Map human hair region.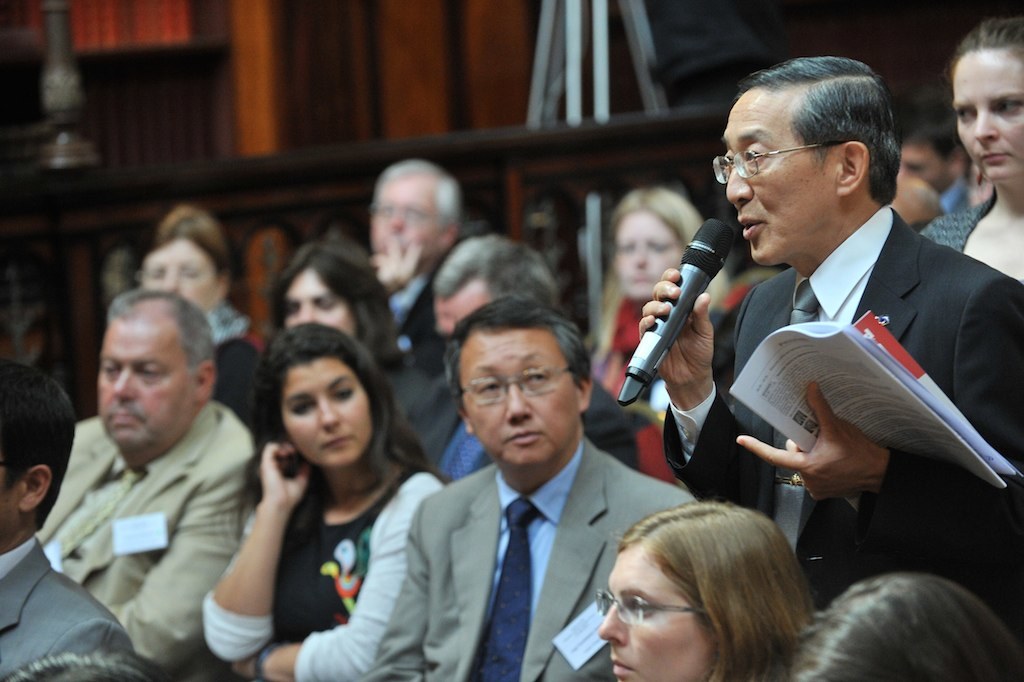
Mapped to 606,187,695,252.
